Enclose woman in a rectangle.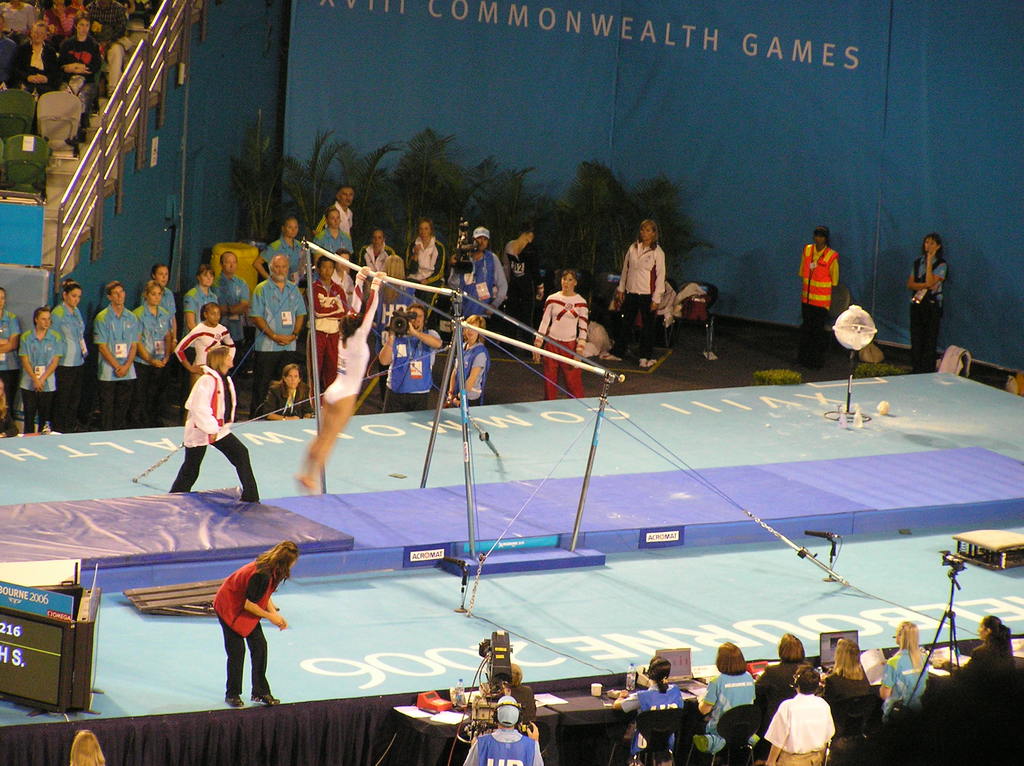
l=934, t=612, r=1014, b=682.
